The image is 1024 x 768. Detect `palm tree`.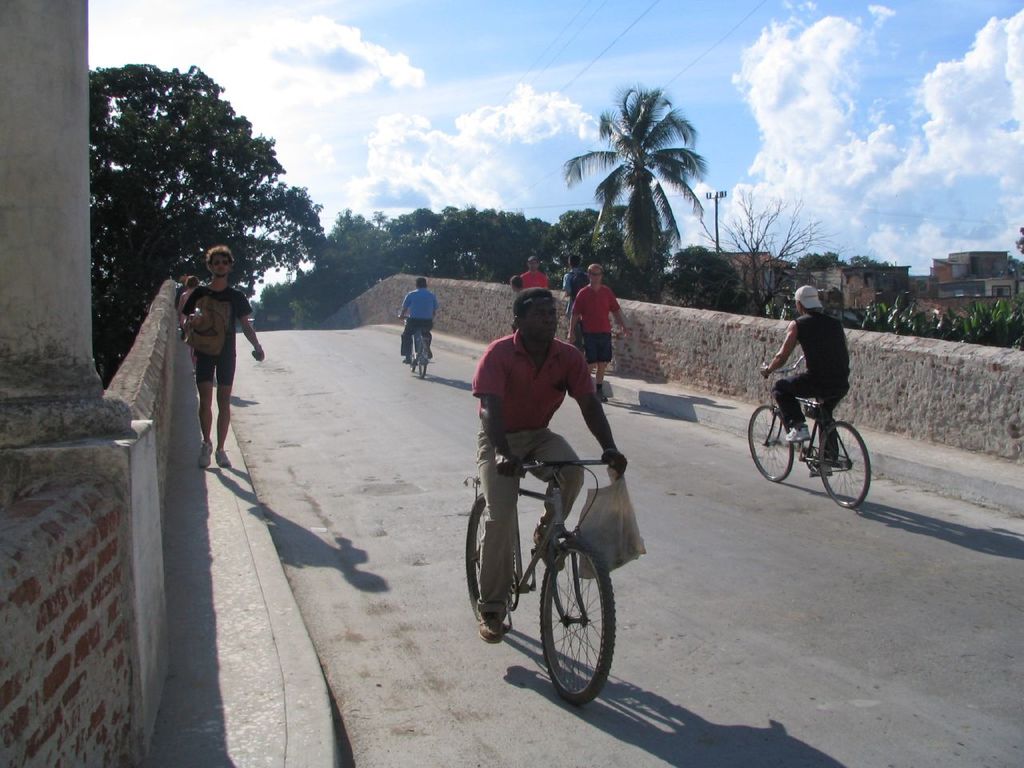
Detection: BBox(1015, 223, 1023, 259).
